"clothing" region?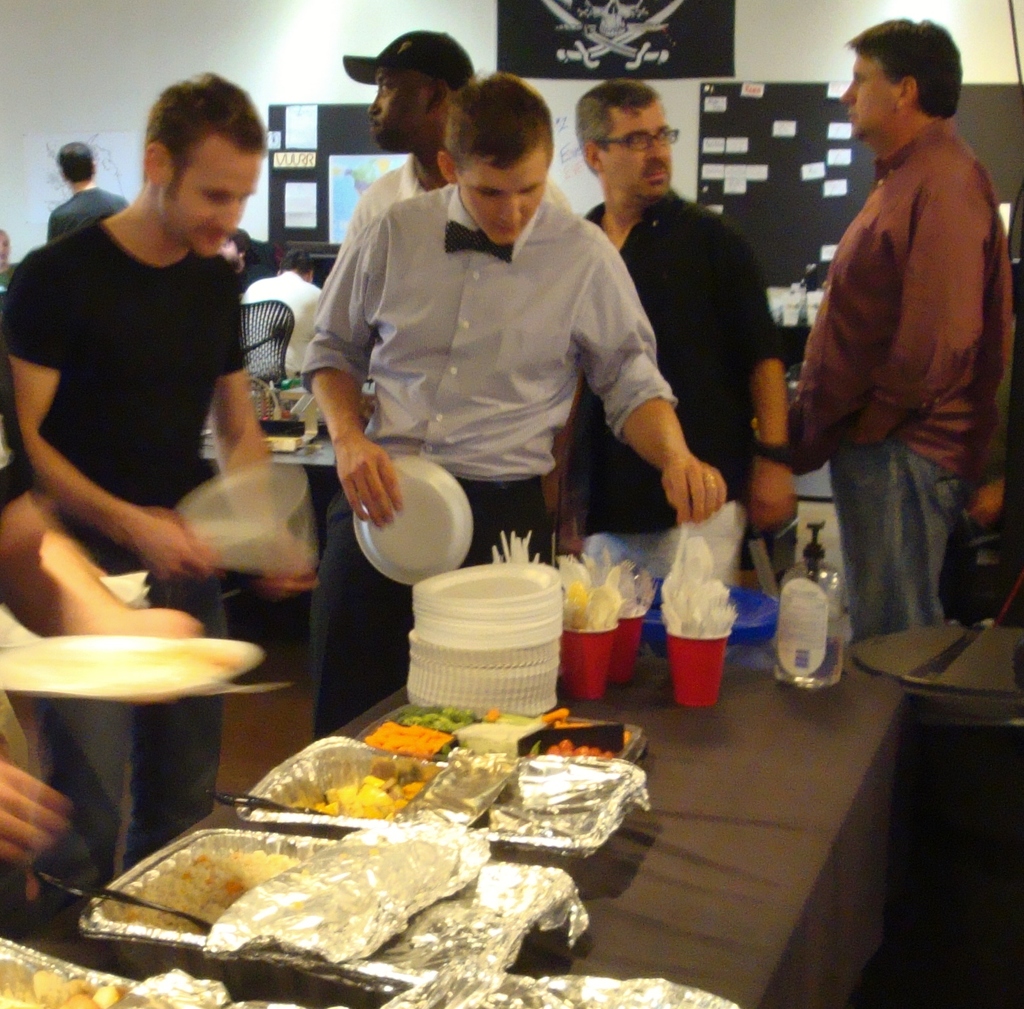
(x1=558, y1=154, x2=765, y2=517)
